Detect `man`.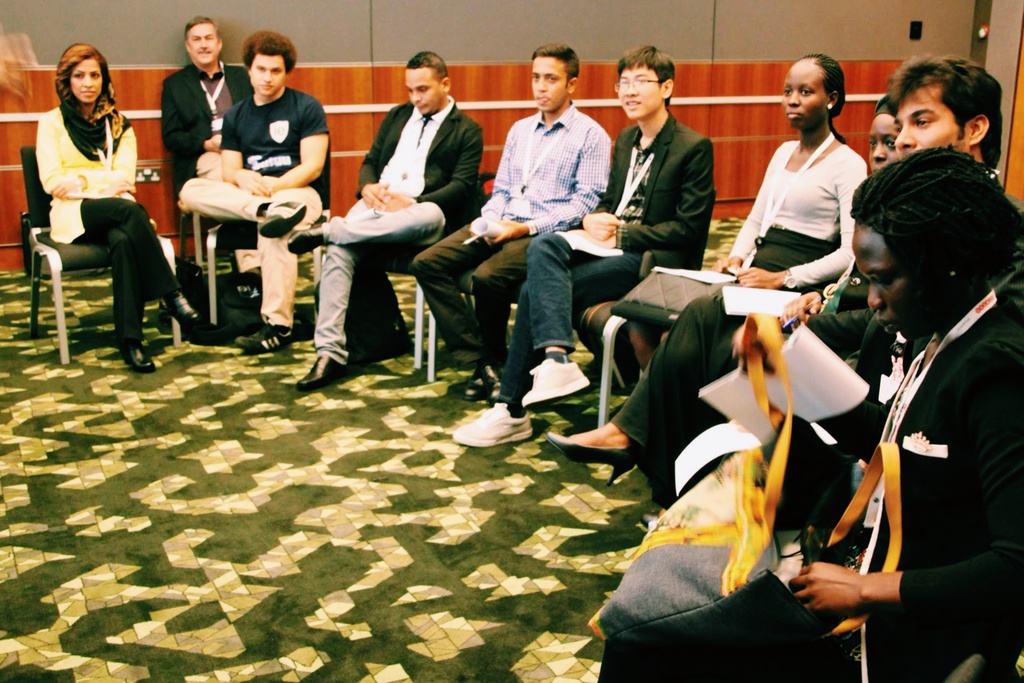
Detected at left=410, top=39, right=611, bottom=399.
